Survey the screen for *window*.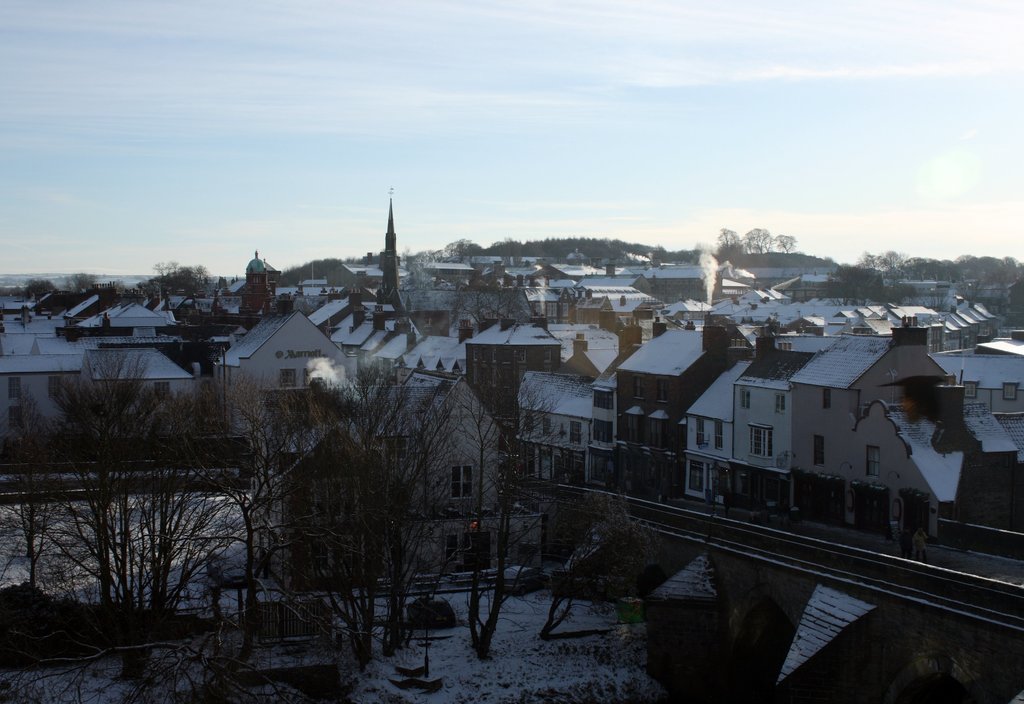
Survey found: {"left": 655, "top": 379, "right": 668, "bottom": 402}.
